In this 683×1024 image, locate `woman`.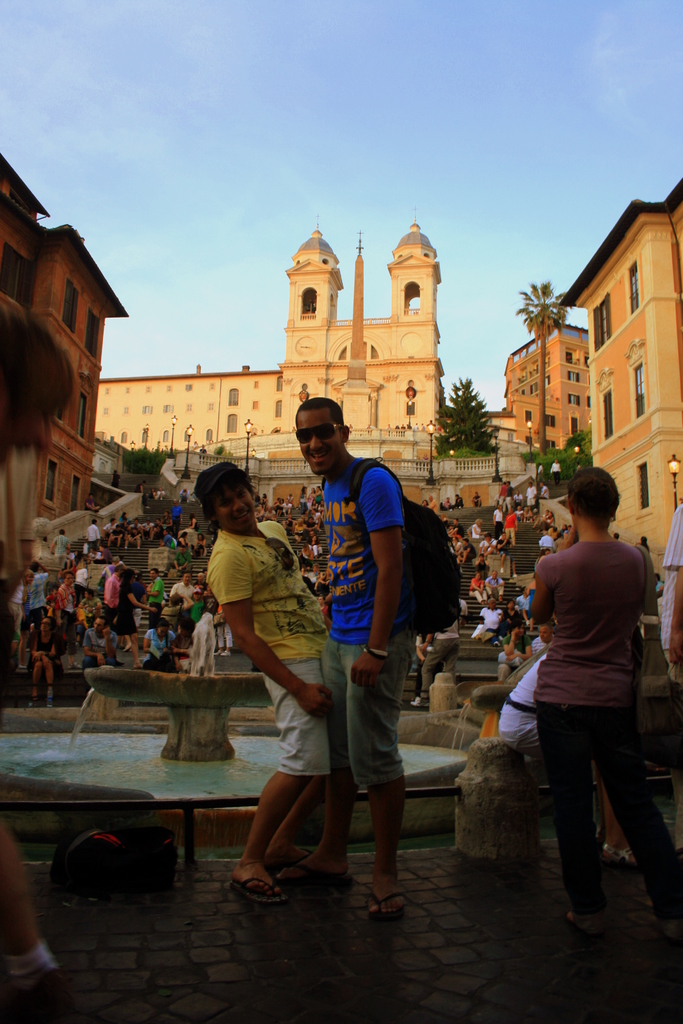
Bounding box: {"x1": 307, "y1": 497, "x2": 318, "y2": 516}.
